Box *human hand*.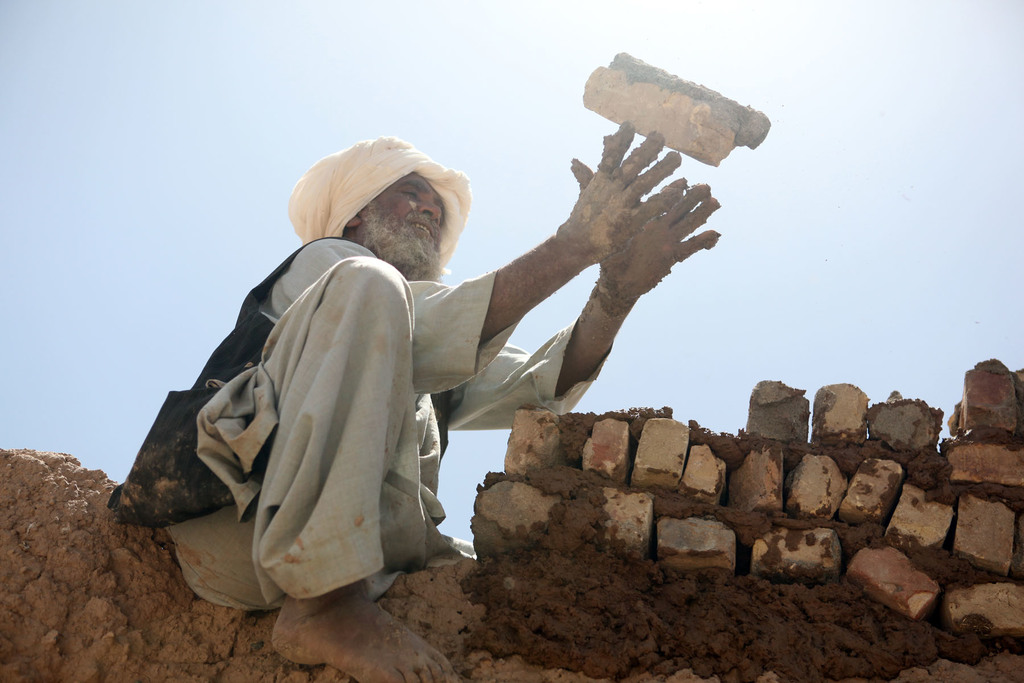
<region>599, 170, 720, 304</region>.
